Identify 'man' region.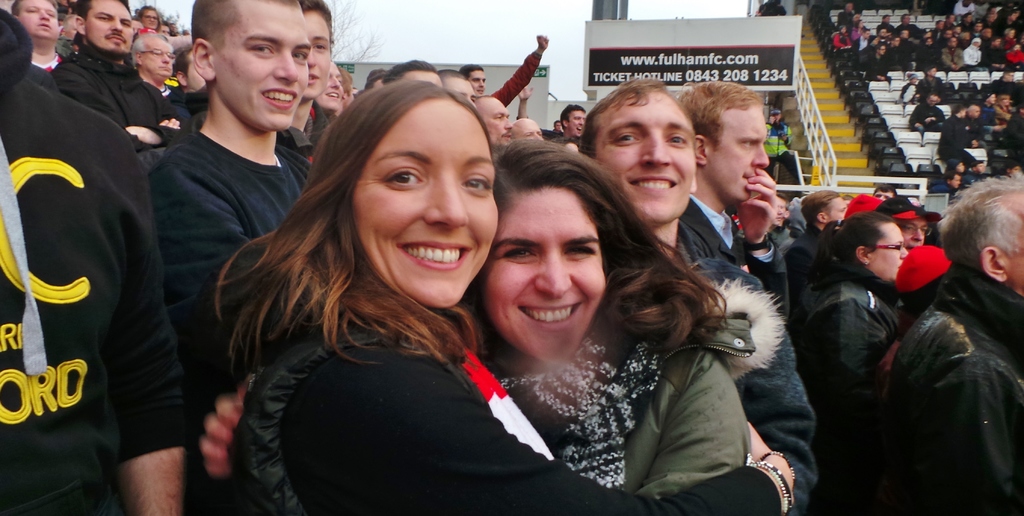
Region: [920, 60, 950, 99].
